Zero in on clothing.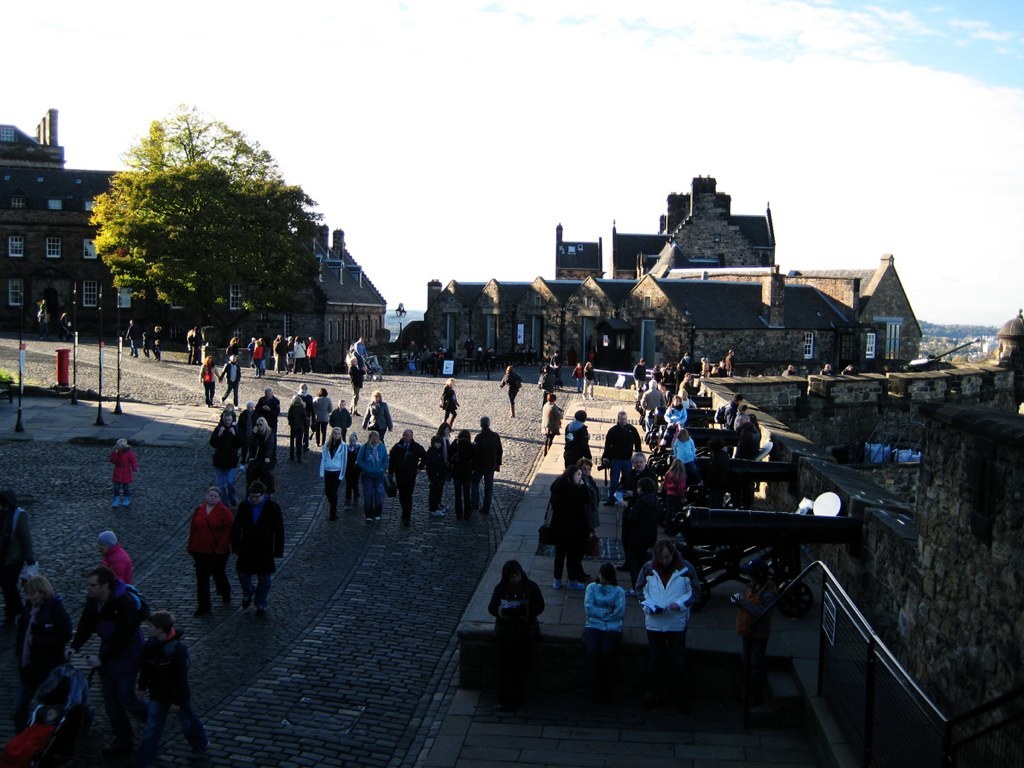
Zeroed in: box(578, 474, 602, 521).
